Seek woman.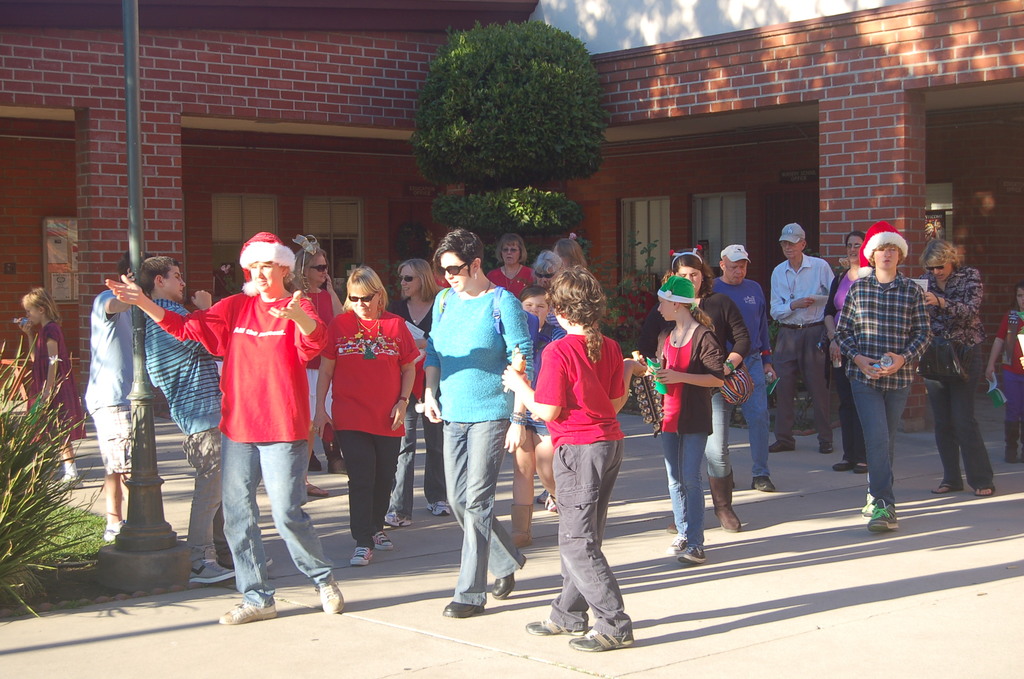
<region>505, 284, 567, 553</region>.
